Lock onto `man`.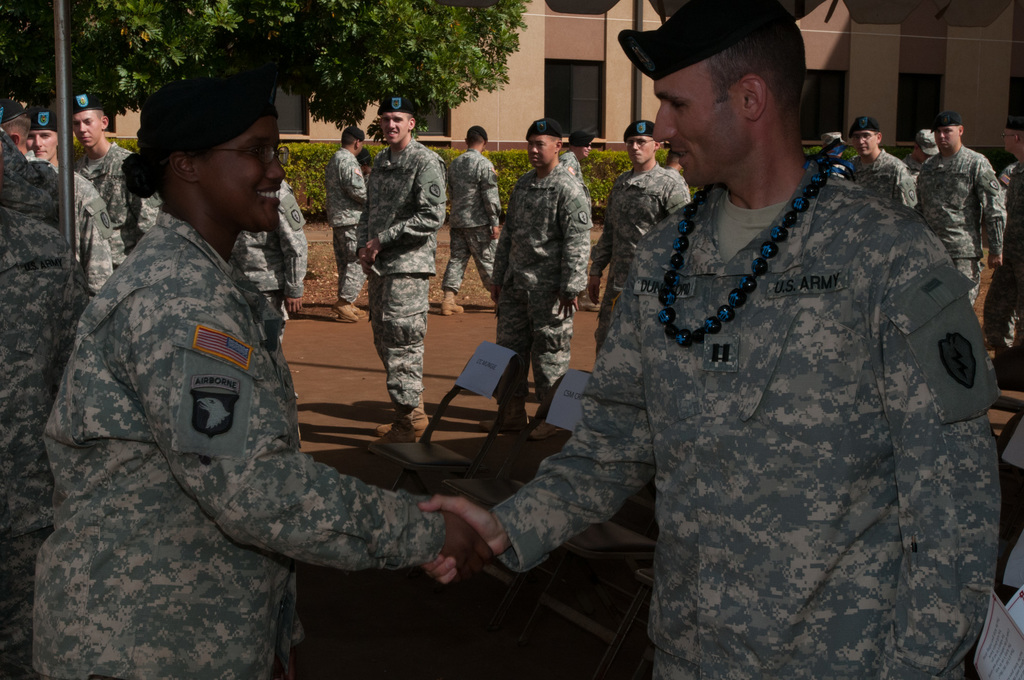
Locked: bbox=(350, 93, 454, 454).
